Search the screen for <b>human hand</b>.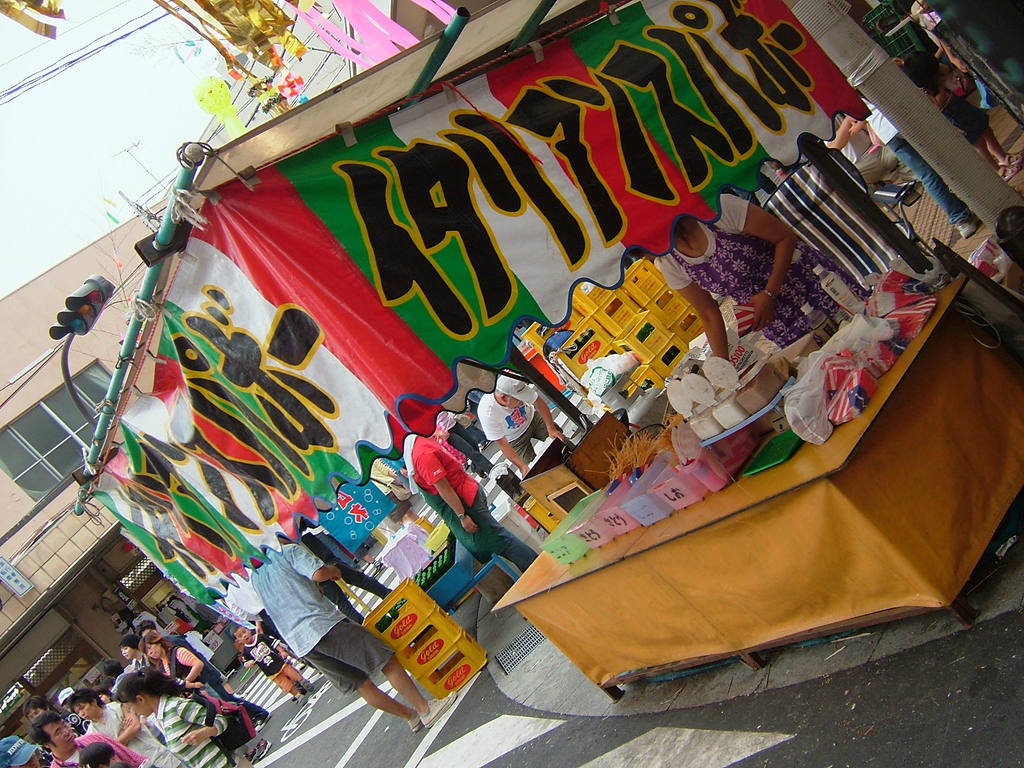
Found at region(282, 651, 291, 660).
